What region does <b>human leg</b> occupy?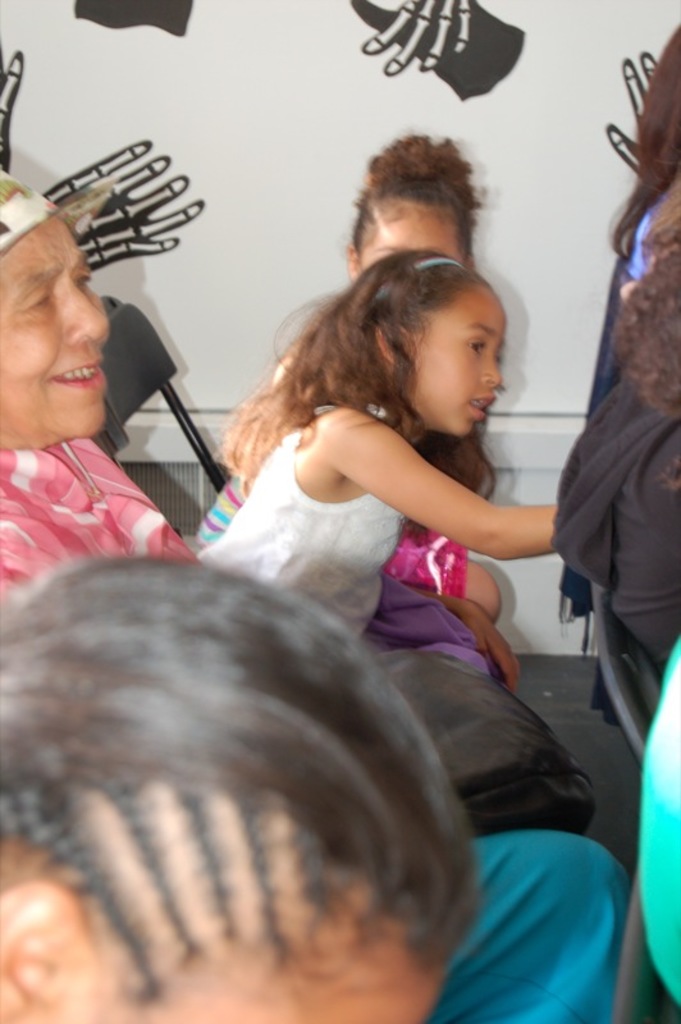
(x1=420, y1=833, x2=629, y2=1023).
